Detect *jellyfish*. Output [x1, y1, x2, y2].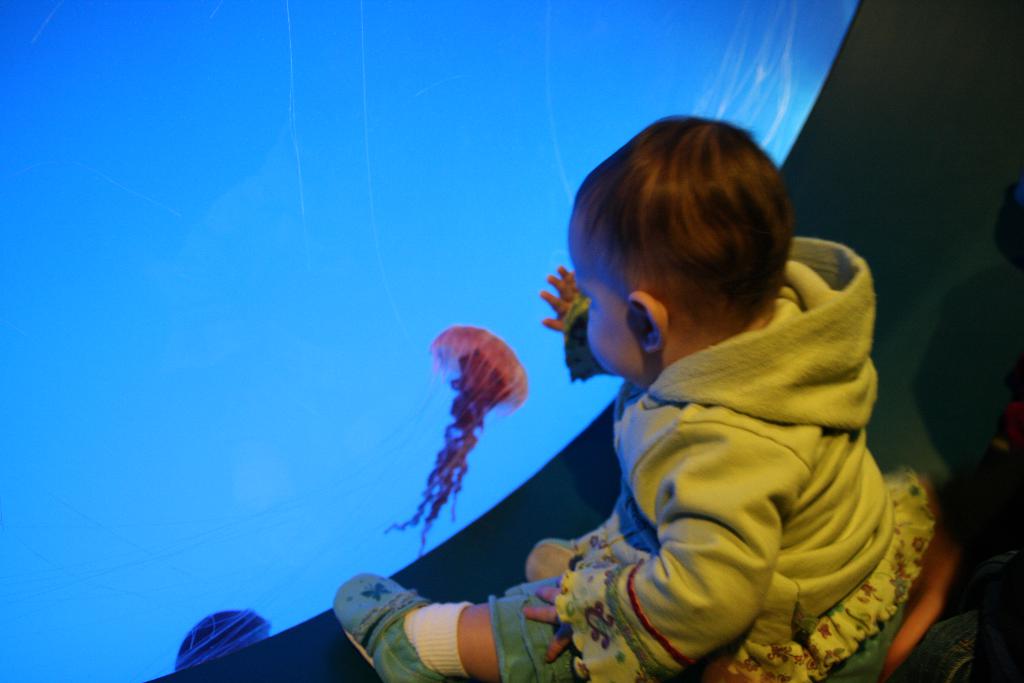
[0, 324, 538, 576].
